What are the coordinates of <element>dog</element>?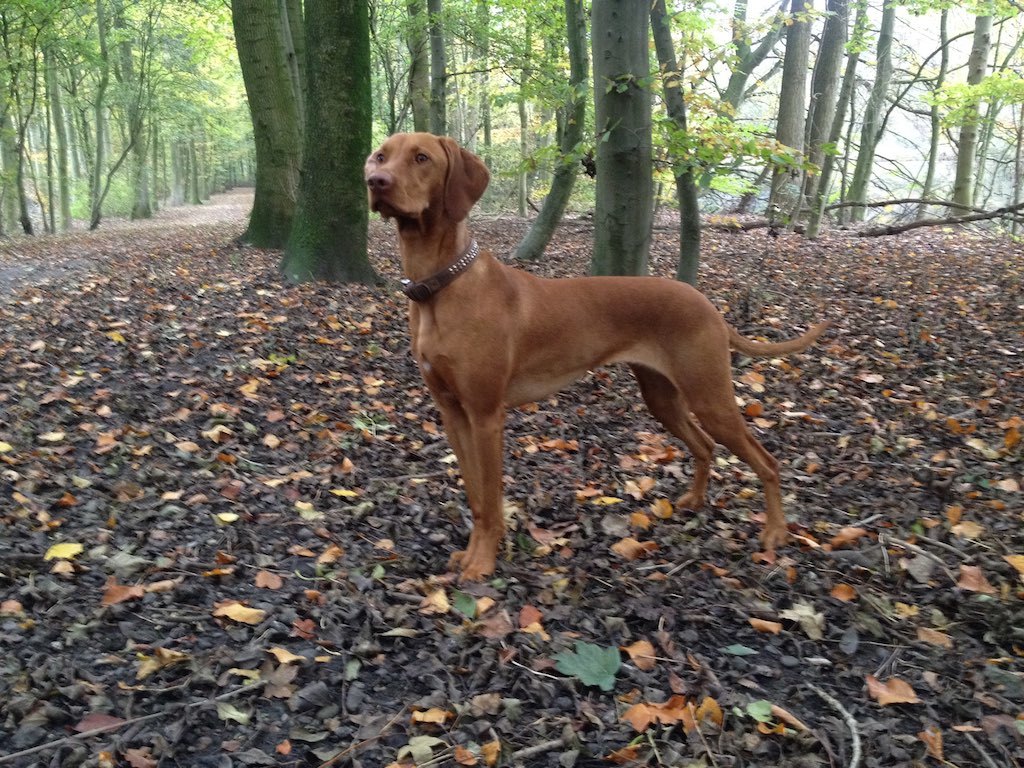
box=[363, 132, 837, 589].
